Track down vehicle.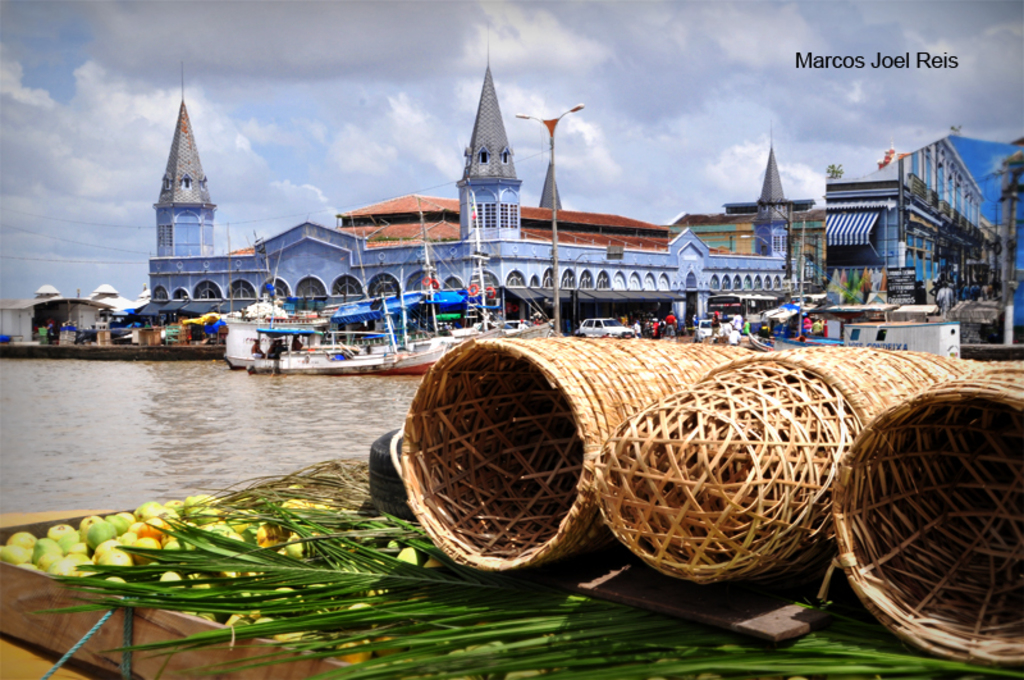
Tracked to <region>573, 316, 637, 341</region>.
